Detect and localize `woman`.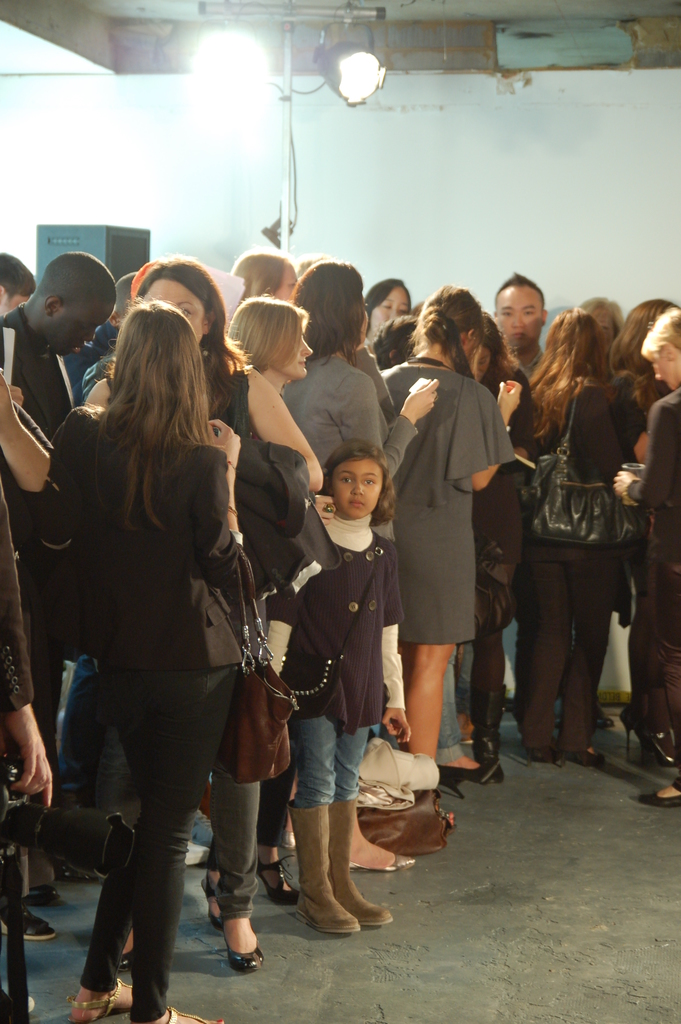
Localized at select_region(3, 253, 63, 982).
